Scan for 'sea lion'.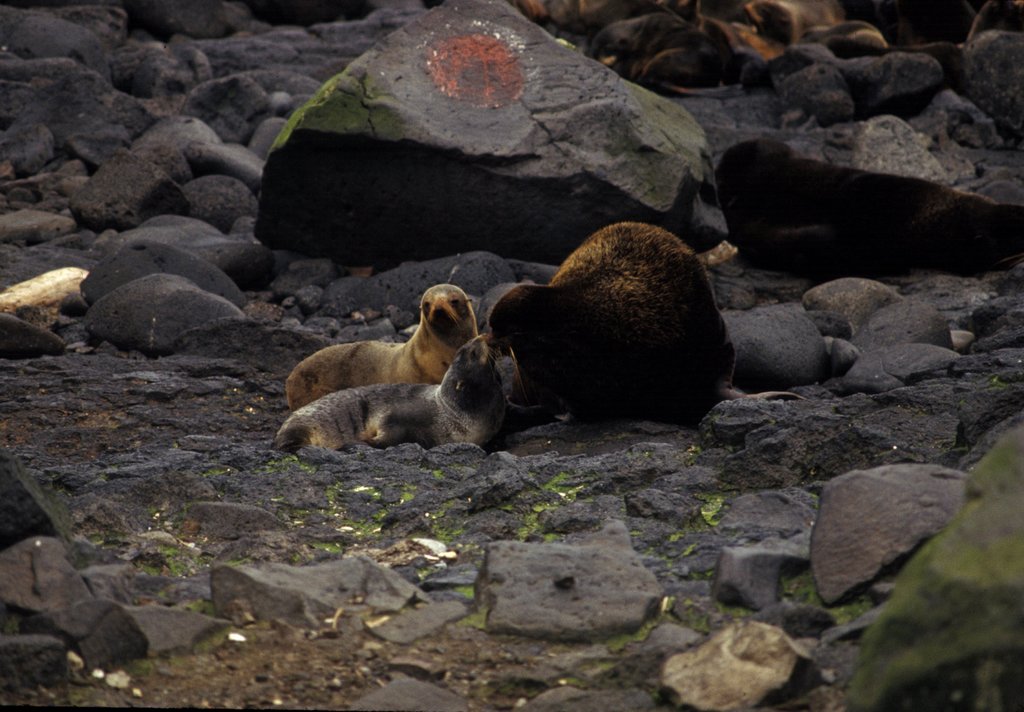
Scan result: [left=0, top=263, right=83, bottom=335].
